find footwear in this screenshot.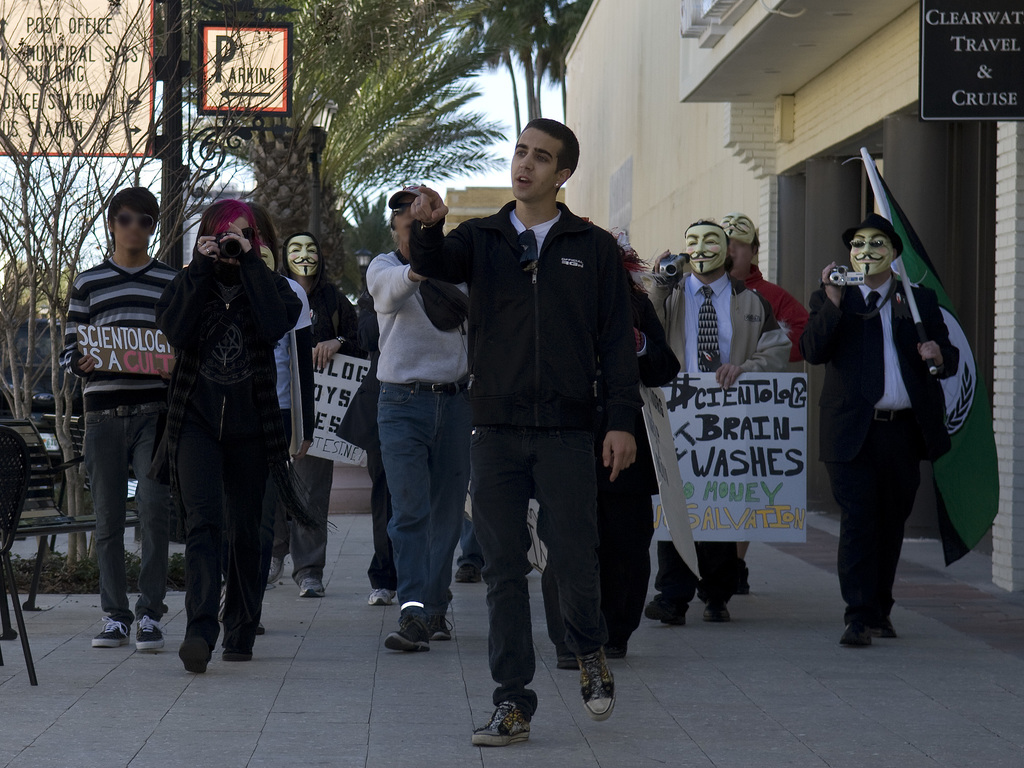
The bounding box for footwear is (136,614,166,650).
